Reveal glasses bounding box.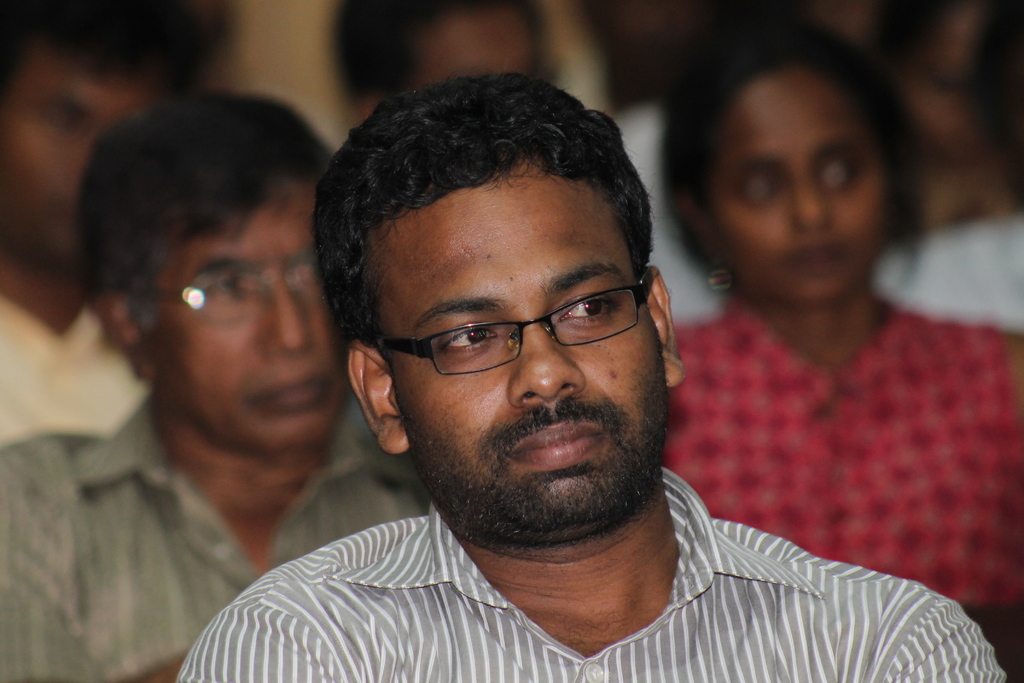
Revealed: {"x1": 138, "y1": 247, "x2": 325, "y2": 319}.
